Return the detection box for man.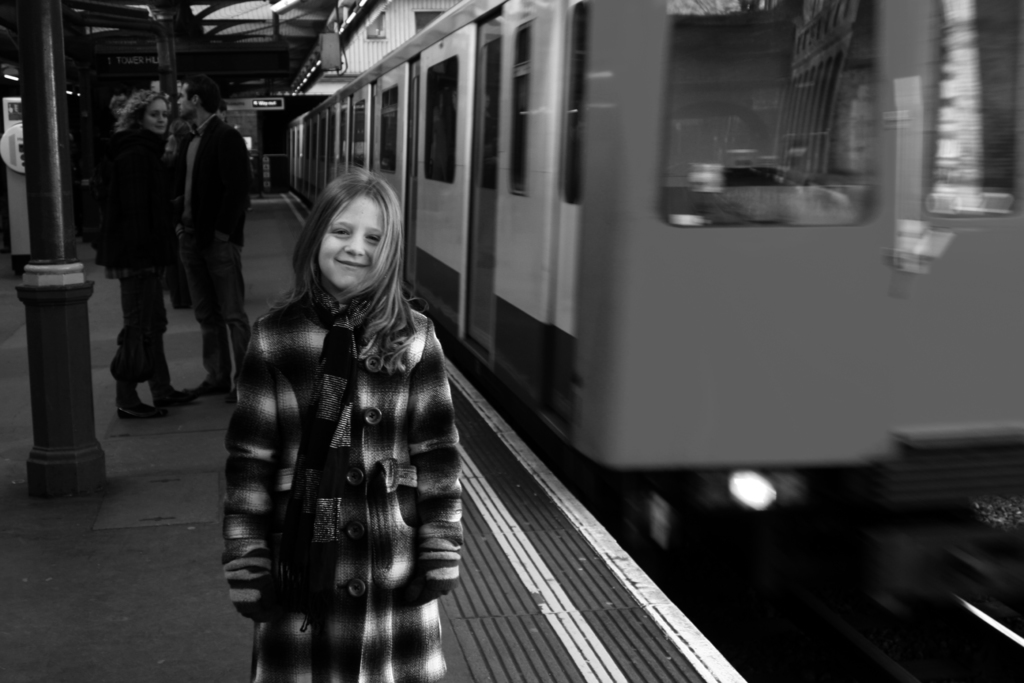
l=154, t=88, r=247, b=349.
